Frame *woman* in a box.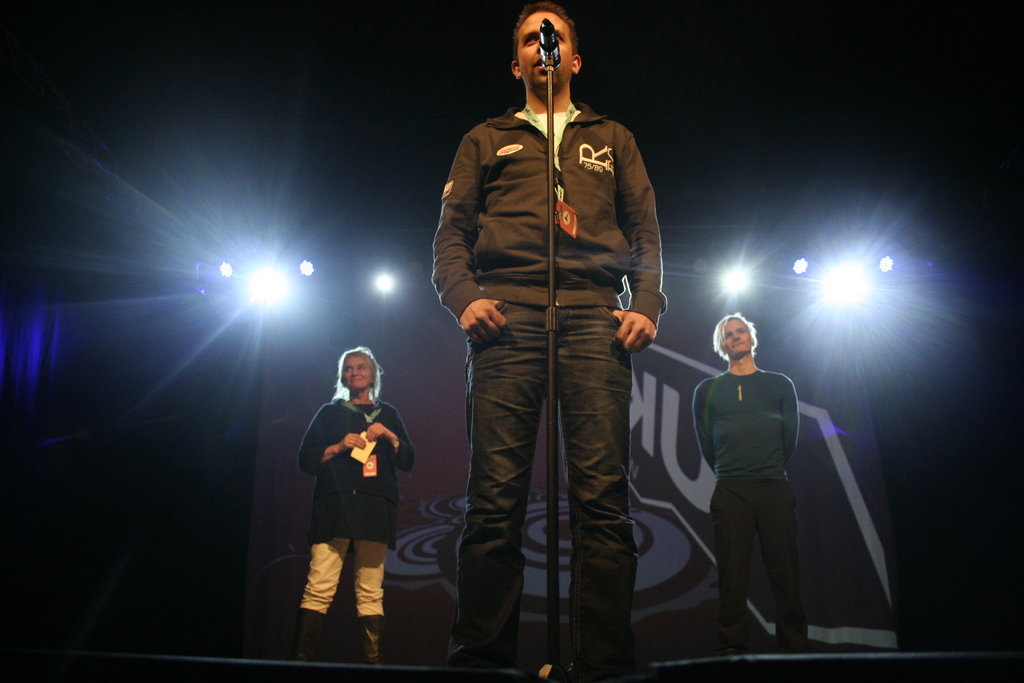
(290,345,420,643).
